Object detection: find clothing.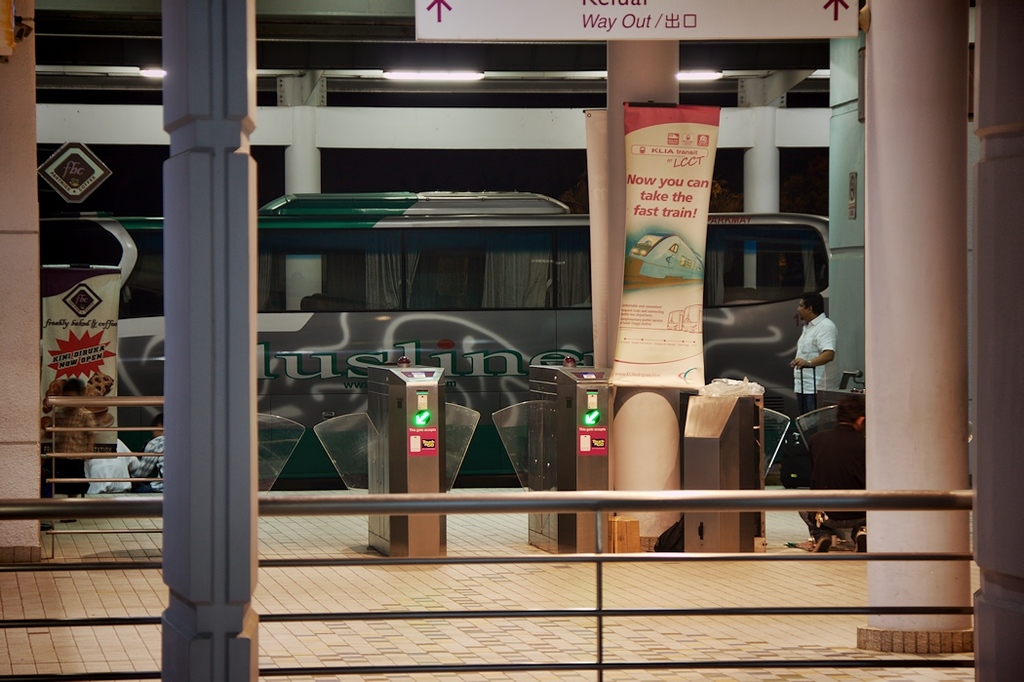
BBox(57, 409, 90, 475).
